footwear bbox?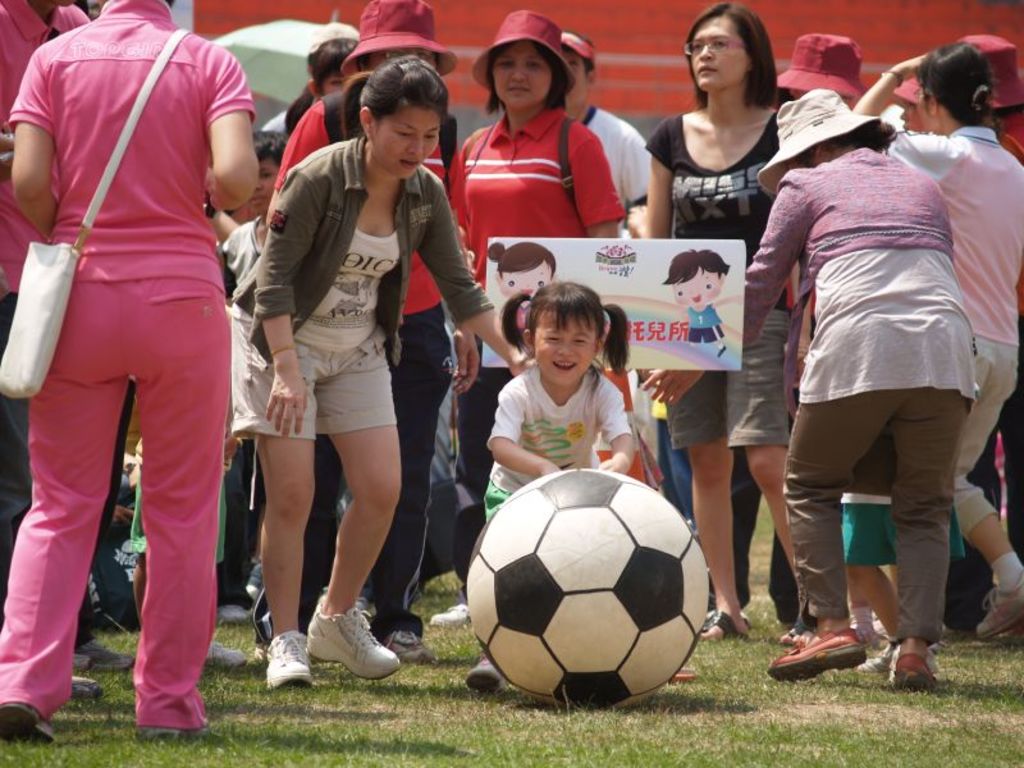
Rect(429, 600, 477, 625)
